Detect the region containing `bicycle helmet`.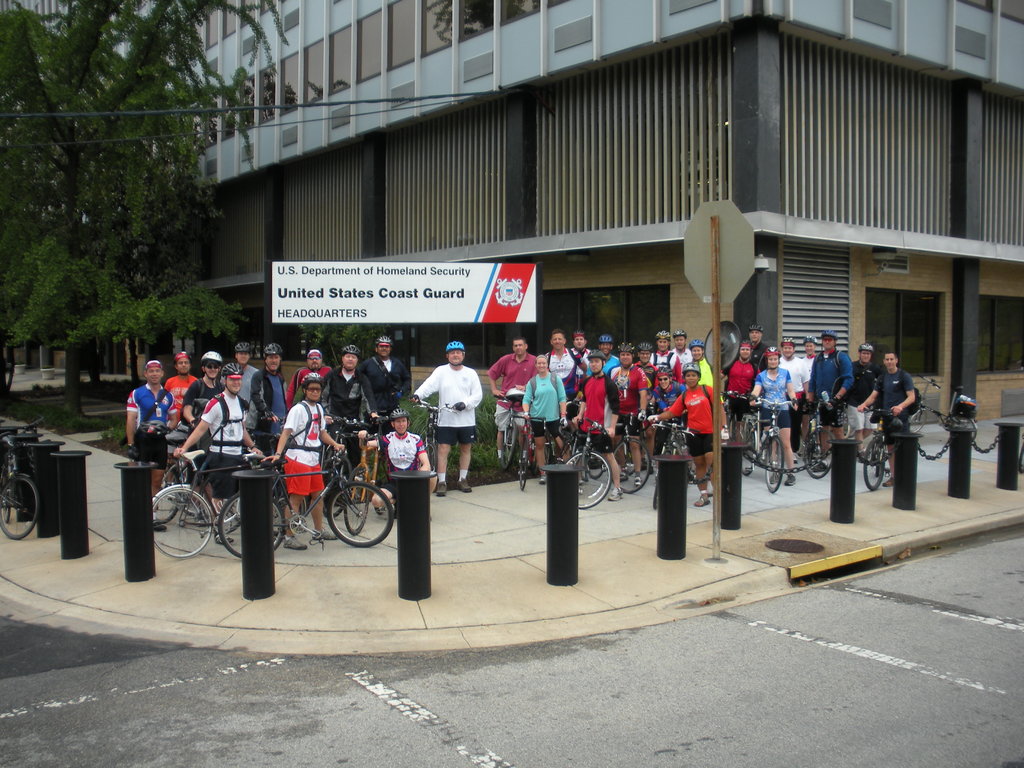
234/339/248/350.
